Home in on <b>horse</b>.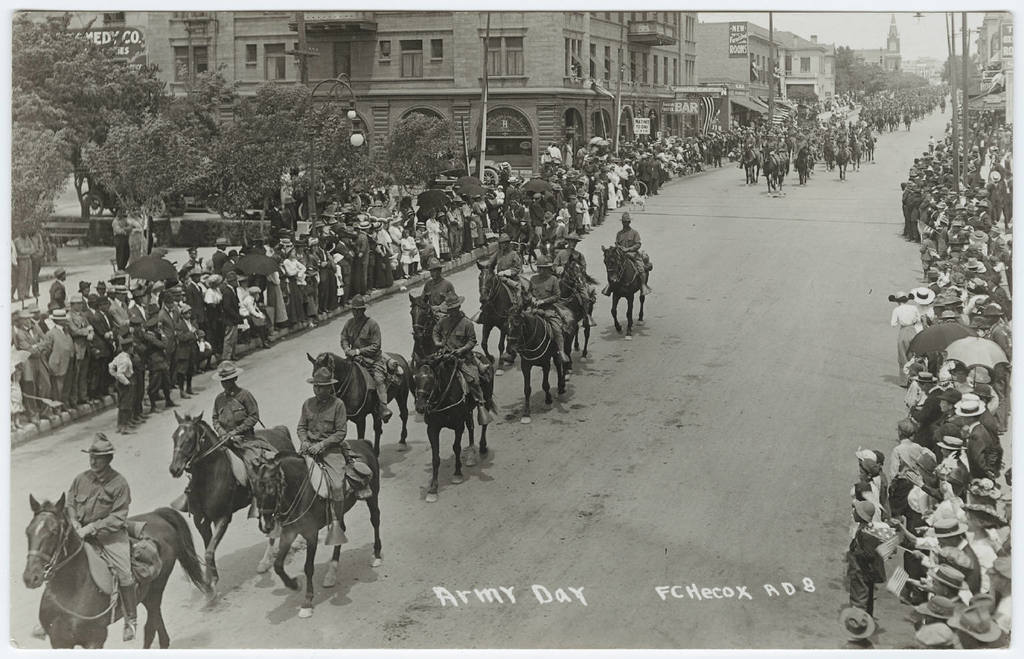
Homed in at box(535, 231, 556, 265).
